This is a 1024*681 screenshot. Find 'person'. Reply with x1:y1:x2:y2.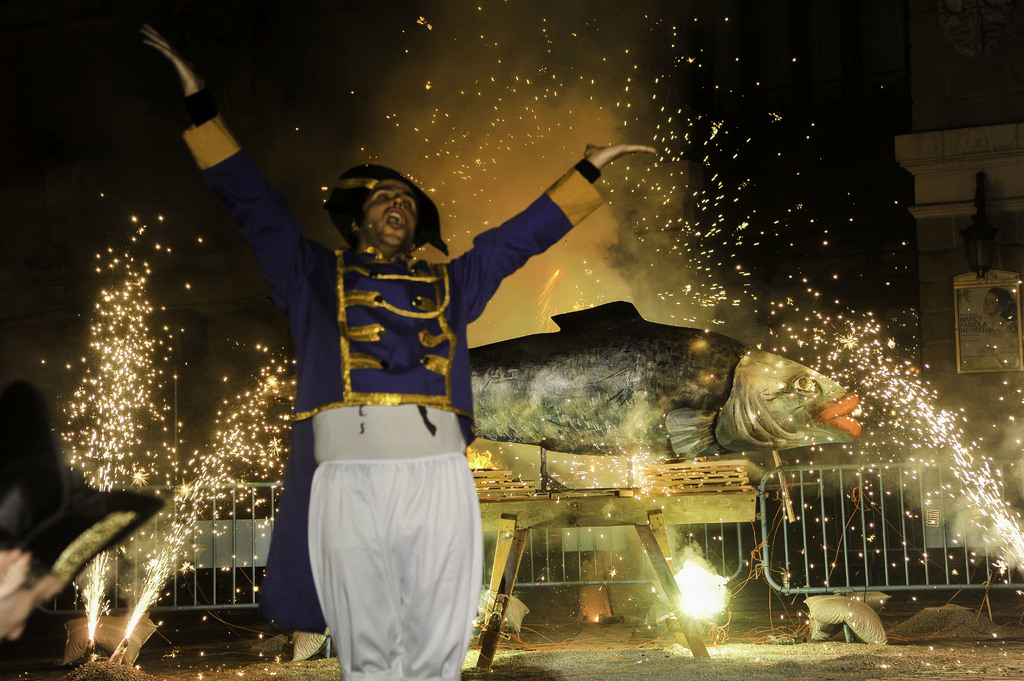
138:19:654:680.
